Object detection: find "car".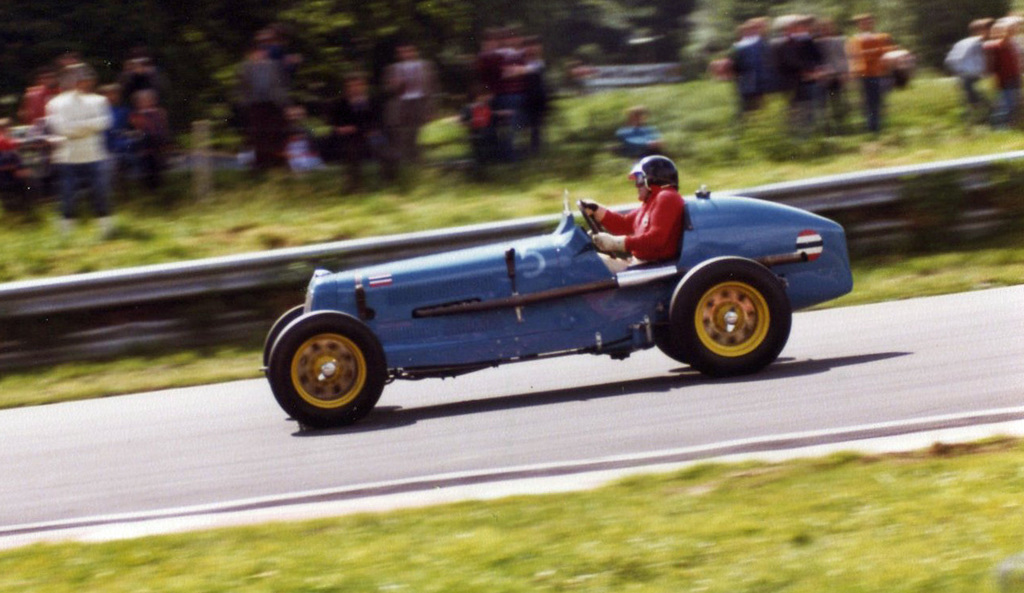
250/169/847/424.
